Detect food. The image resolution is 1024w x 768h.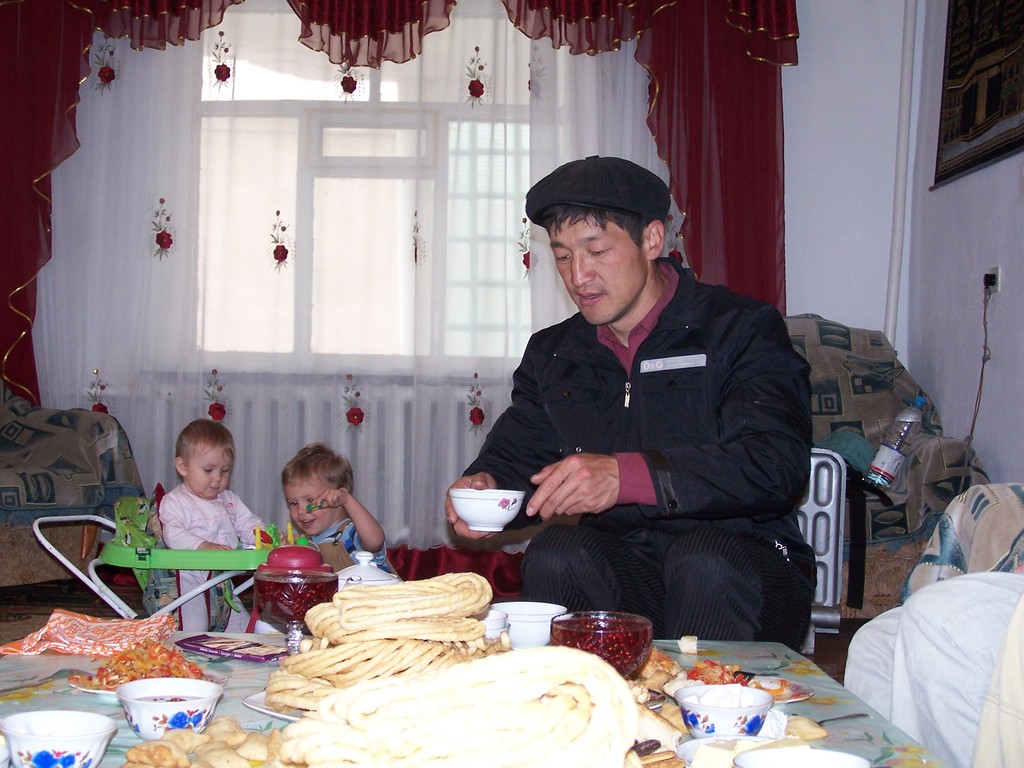
{"x1": 740, "y1": 675, "x2": 790, "y2": 700}.
